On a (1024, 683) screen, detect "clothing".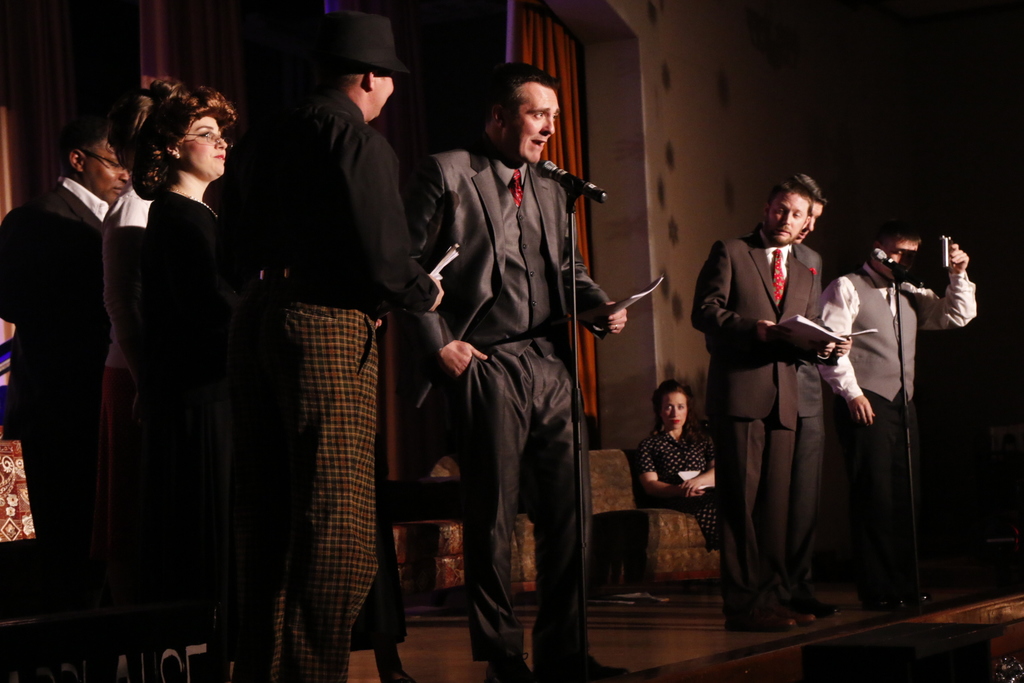
region(92, 172, 166, 629).
